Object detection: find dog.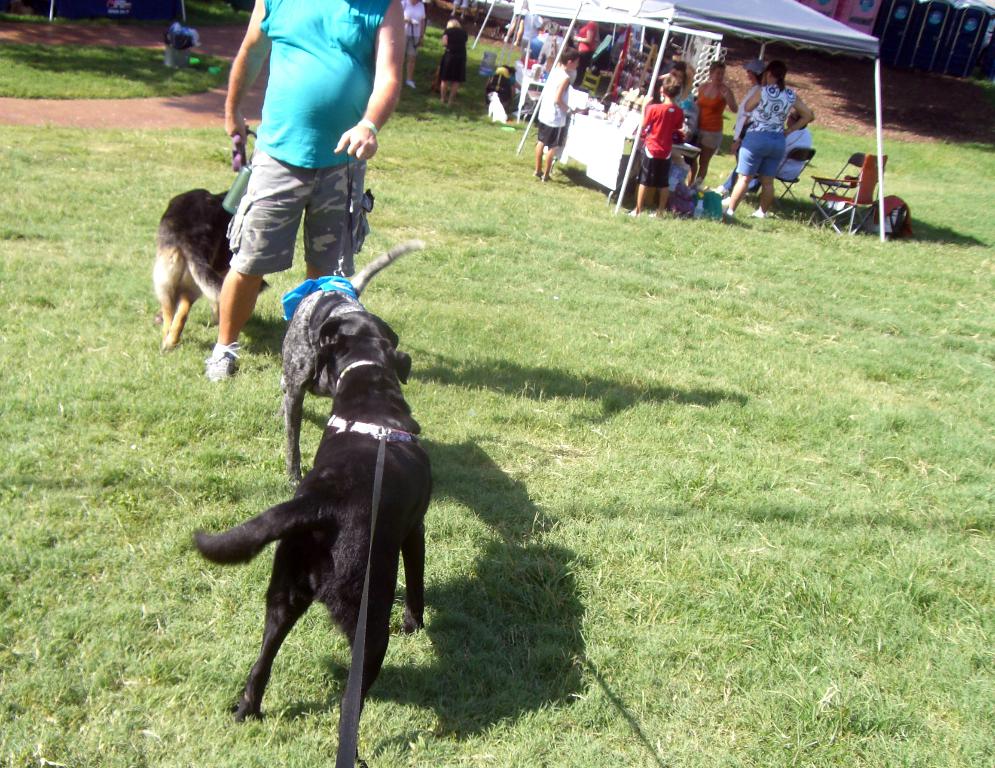
rect(152, 187, 274, 354).
